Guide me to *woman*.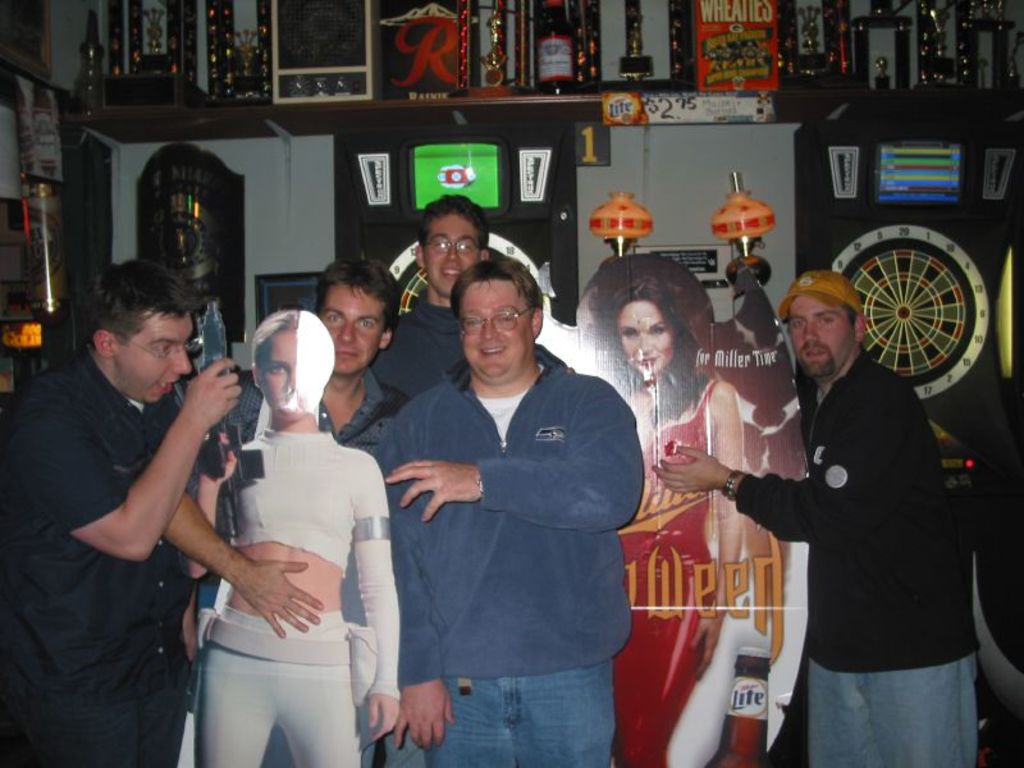
Guidance: {"left": 595, "top": 274, "right": 744, "bottom": 767}.
